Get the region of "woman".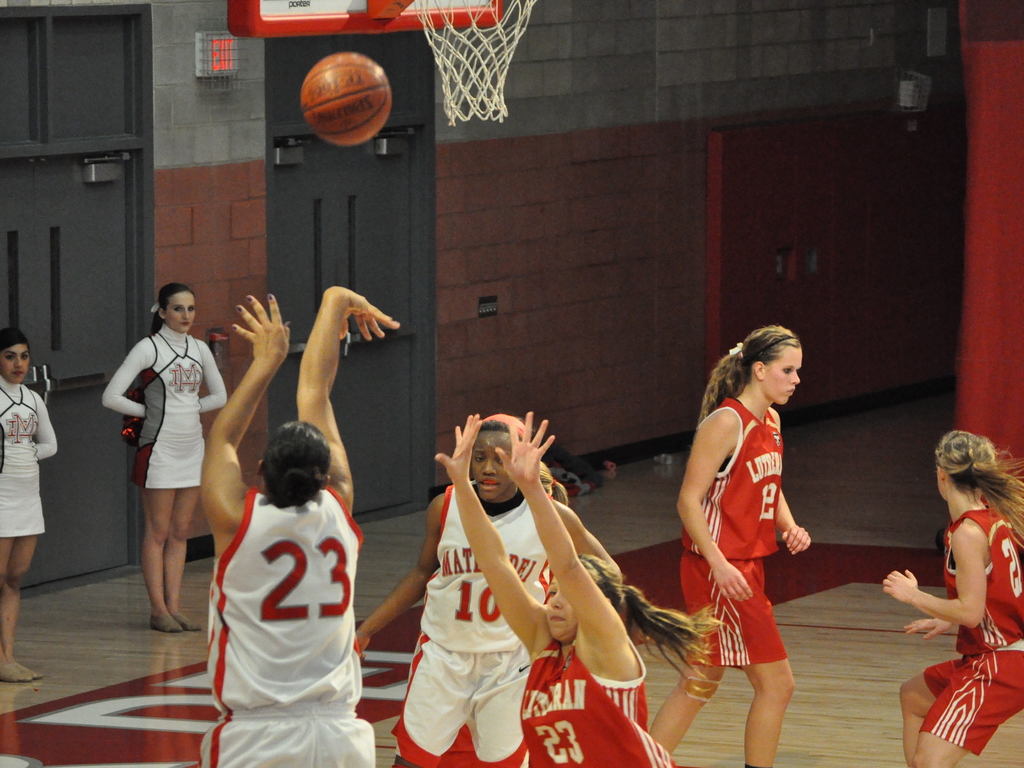
box=[96, 279, 231, 630].
